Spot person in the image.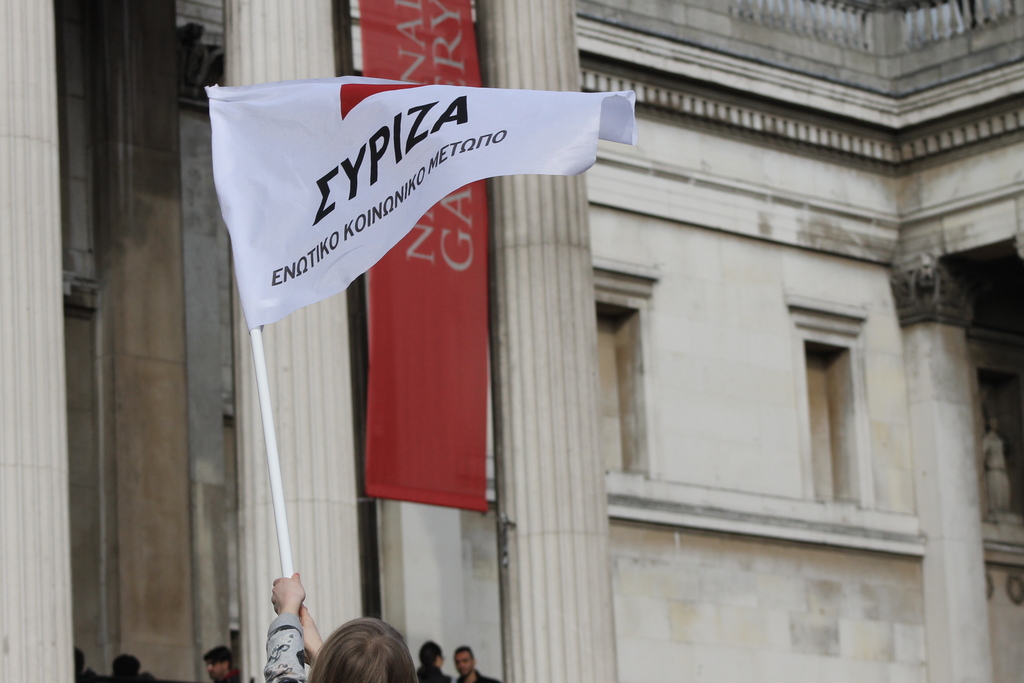
person found at 100, 650, 140, 682.
